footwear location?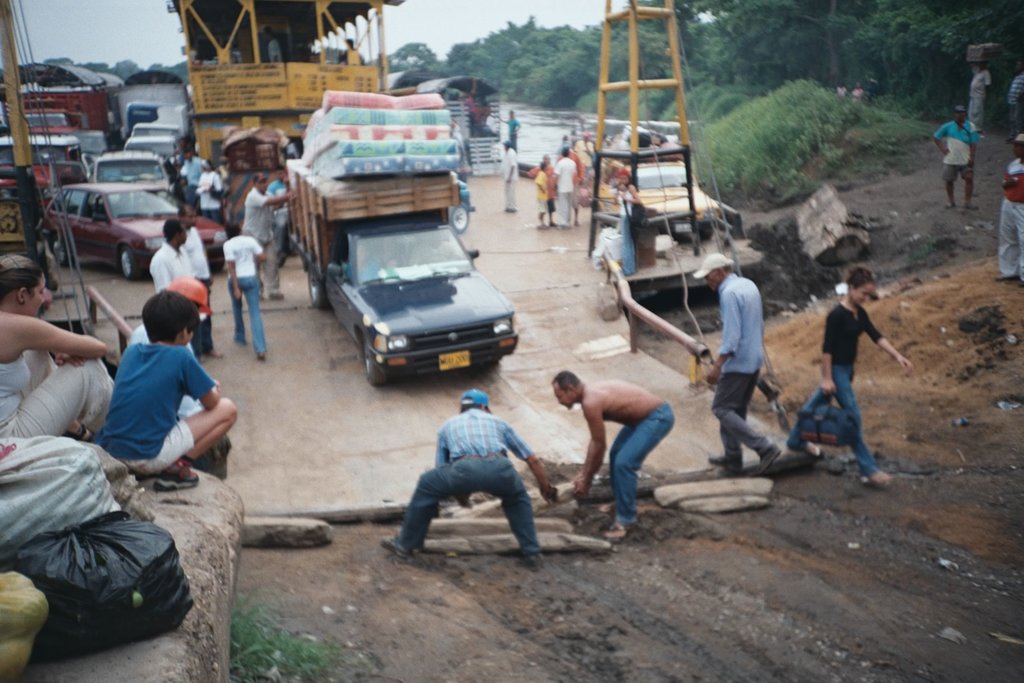
bbox=[520, 552, 538, 572]
